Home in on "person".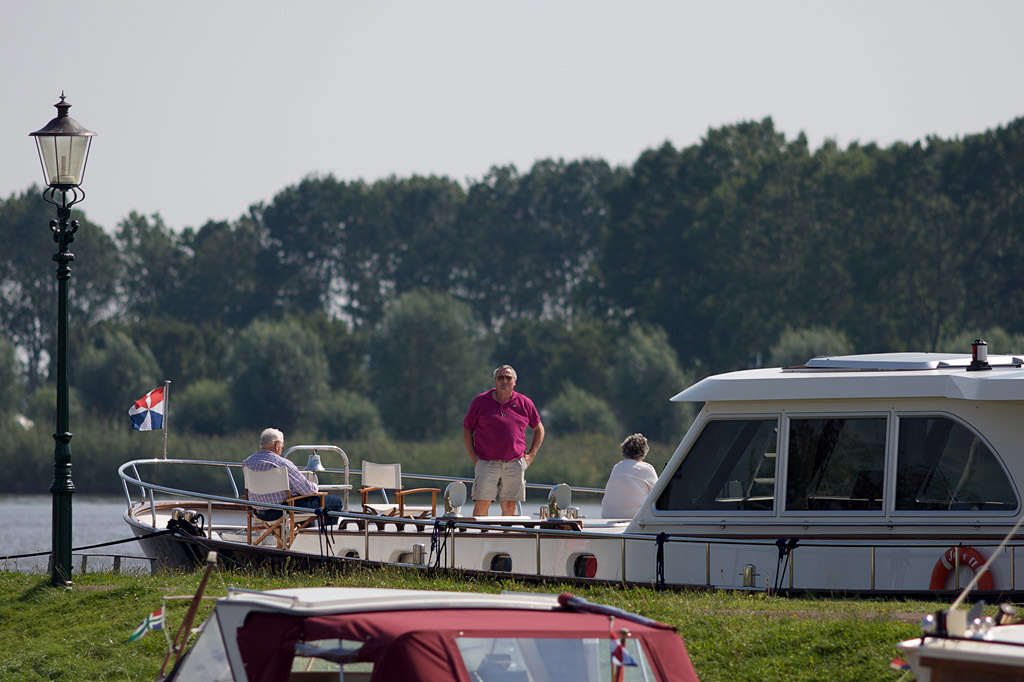
Homed in at locate(463, 365, 543, 521).
